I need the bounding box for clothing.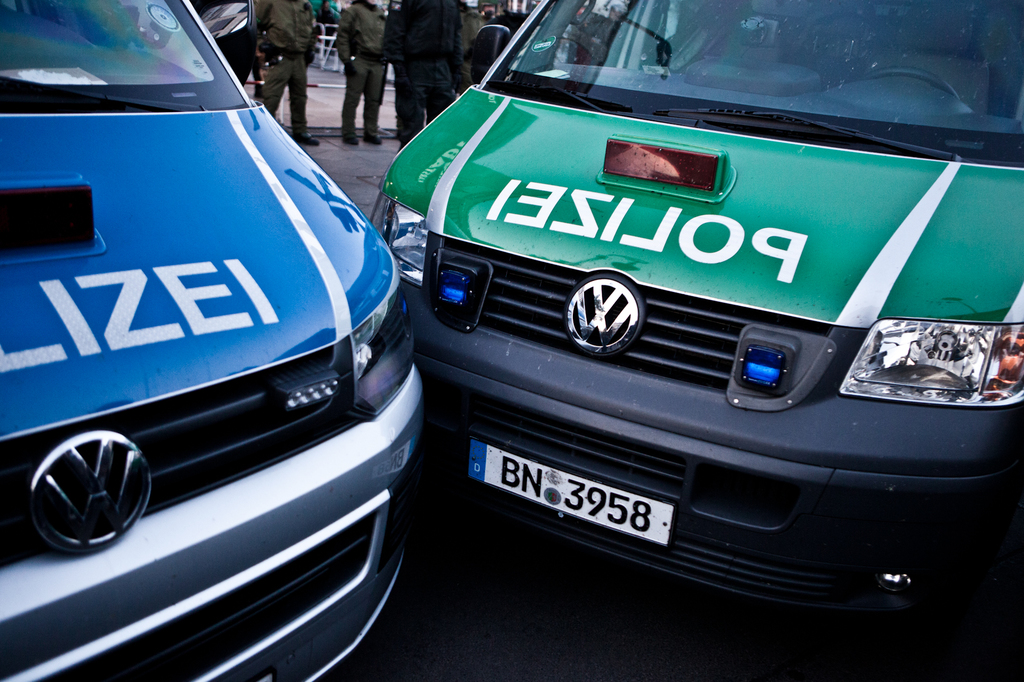
Here it is: 387/0/455/140.
